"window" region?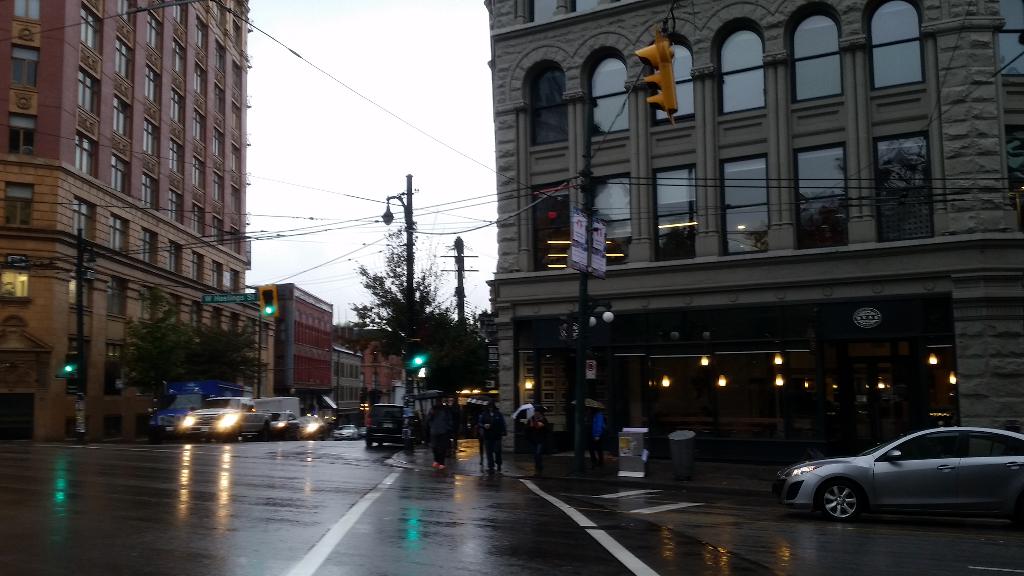
(left=169, top=292, right=180, bottom=323)
